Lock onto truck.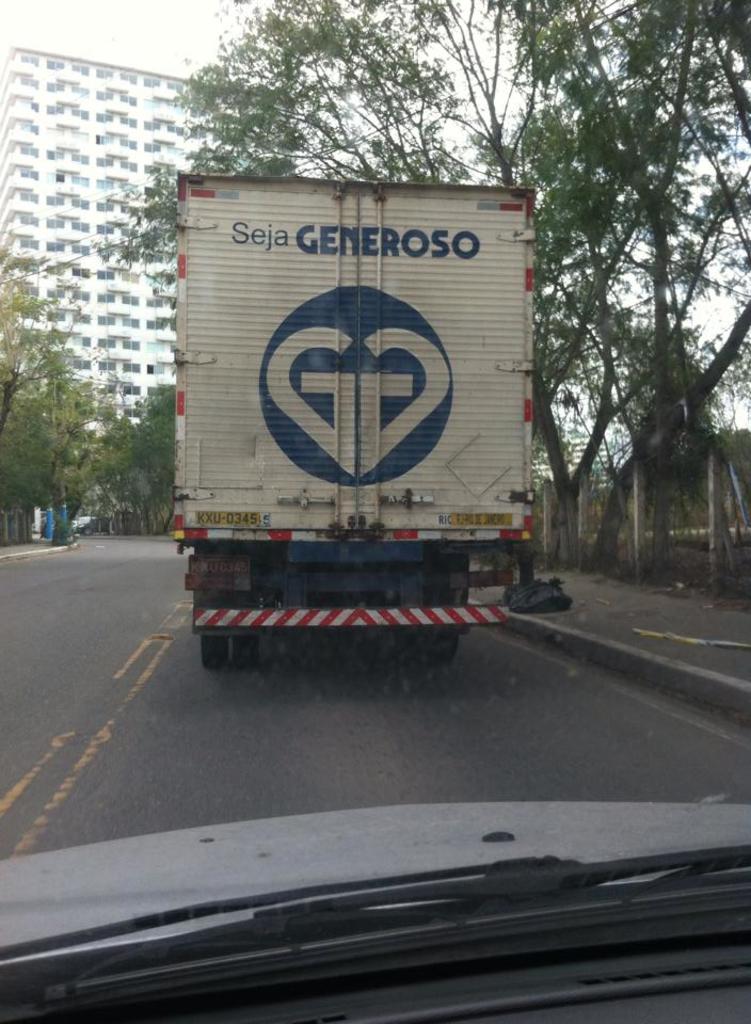
Locked: select_region(210, 183, 544, 641).
